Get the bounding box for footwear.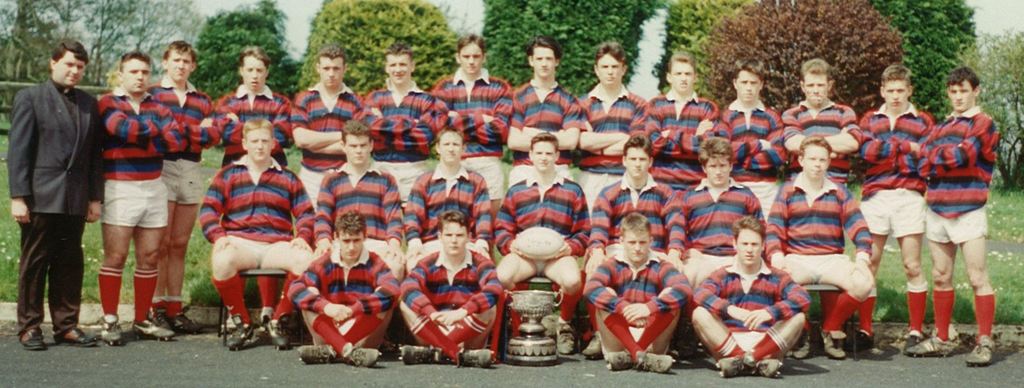
792 328 808 357.
